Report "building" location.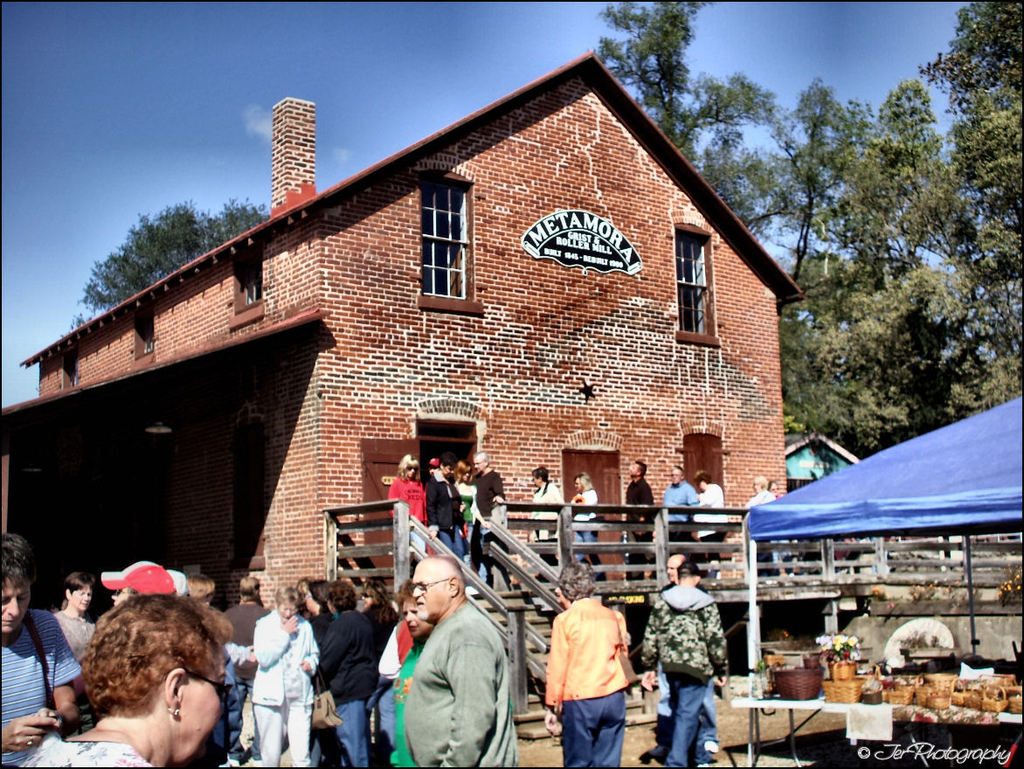
Report: l=0, t=47, r=803, b=654.
